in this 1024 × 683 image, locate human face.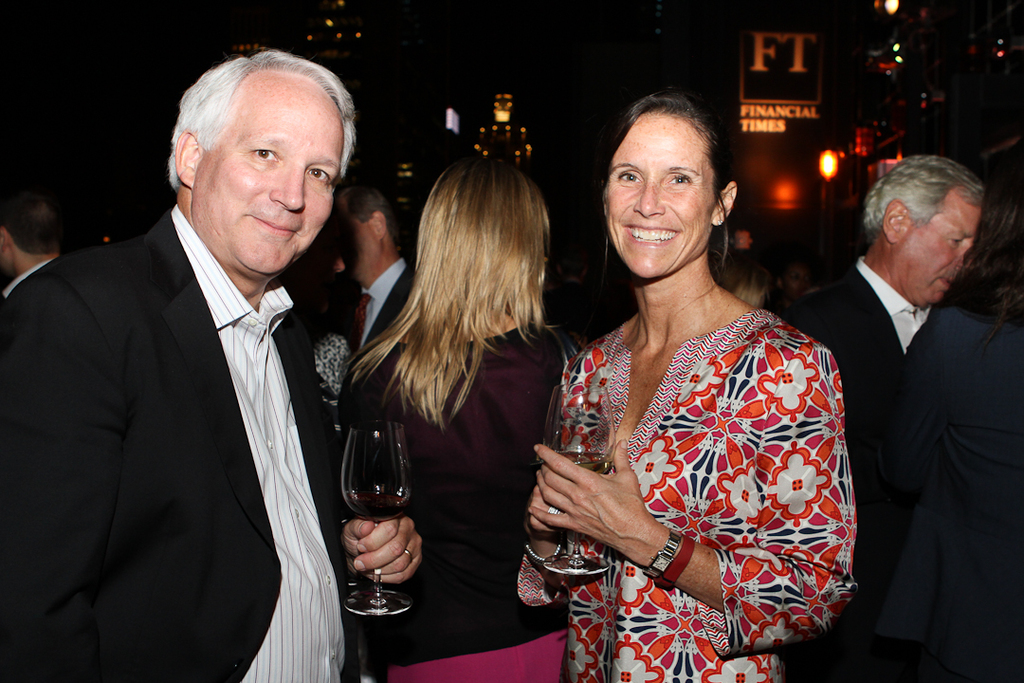
Bounding box: 189 96 341 268.
